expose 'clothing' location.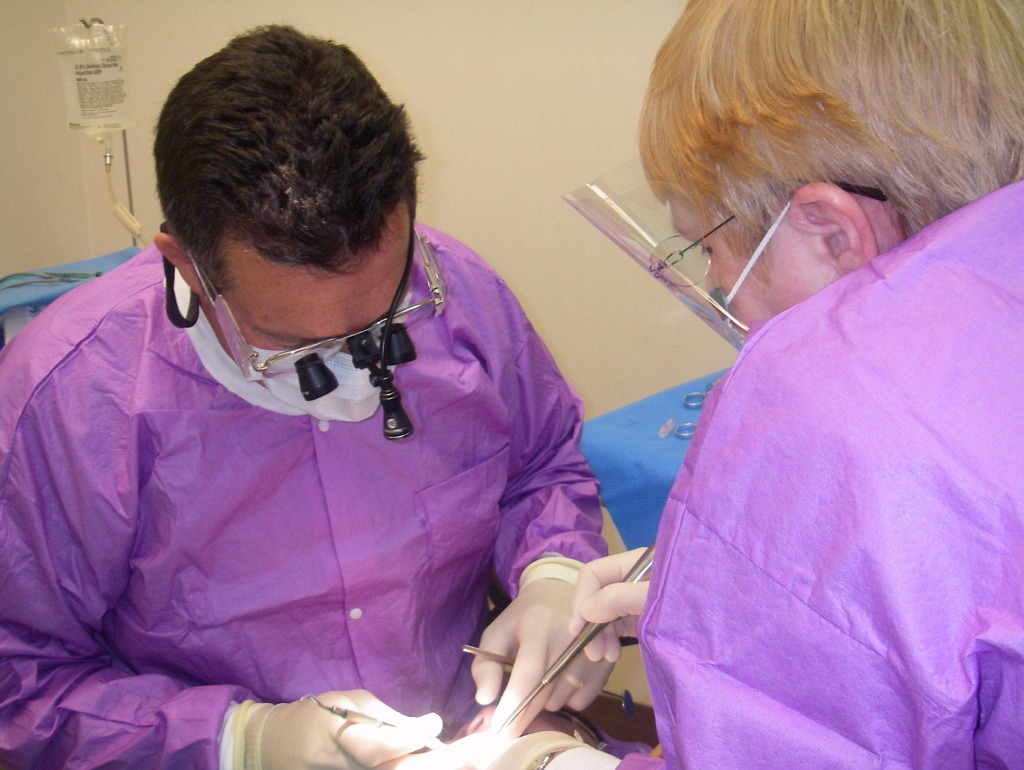
Exposed at {"left": 632, "top": 152, "right": 1012, "bottom": 752}.
